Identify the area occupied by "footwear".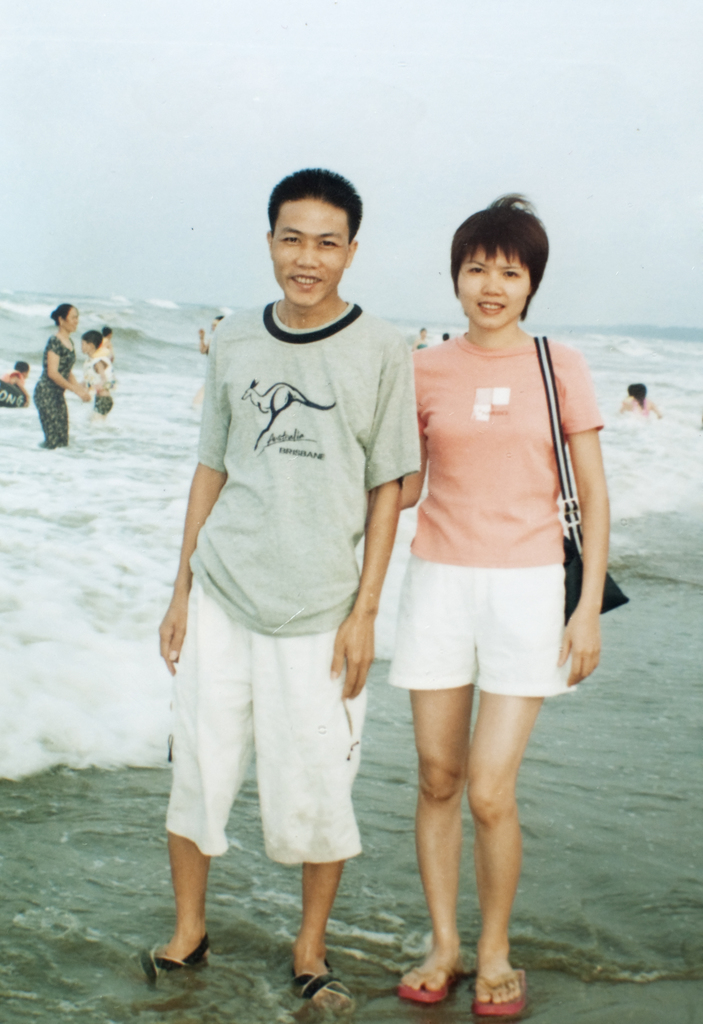
Area: rect(468, 959, 529, 1016).
